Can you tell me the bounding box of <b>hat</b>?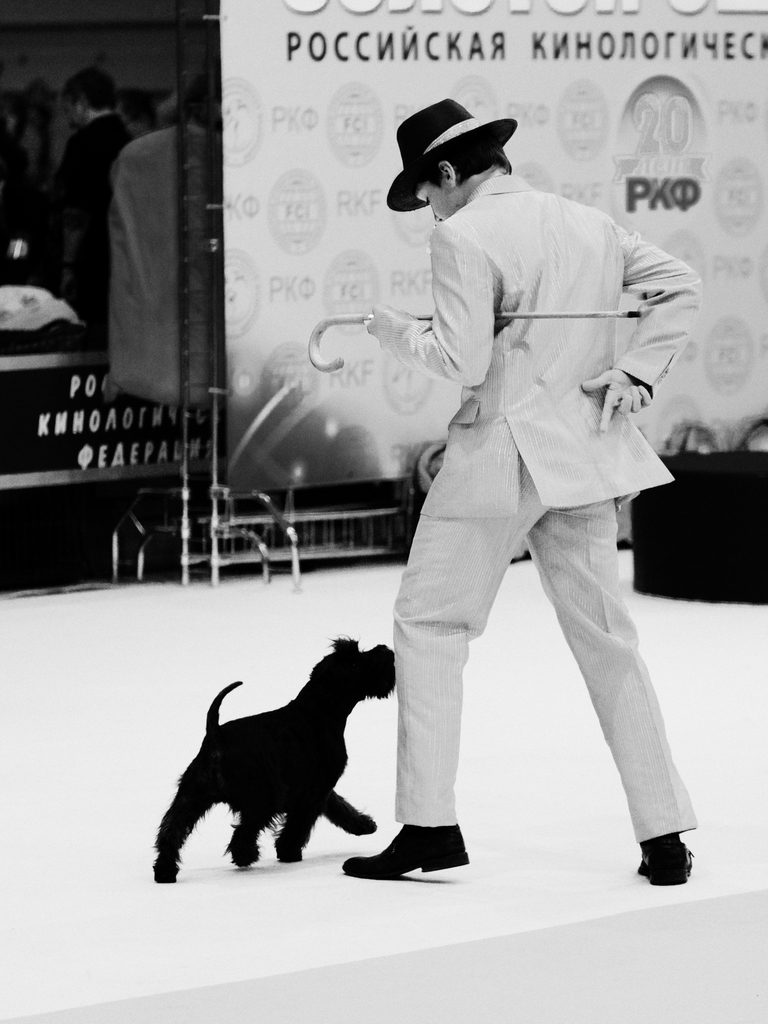
382:99:510:214.
